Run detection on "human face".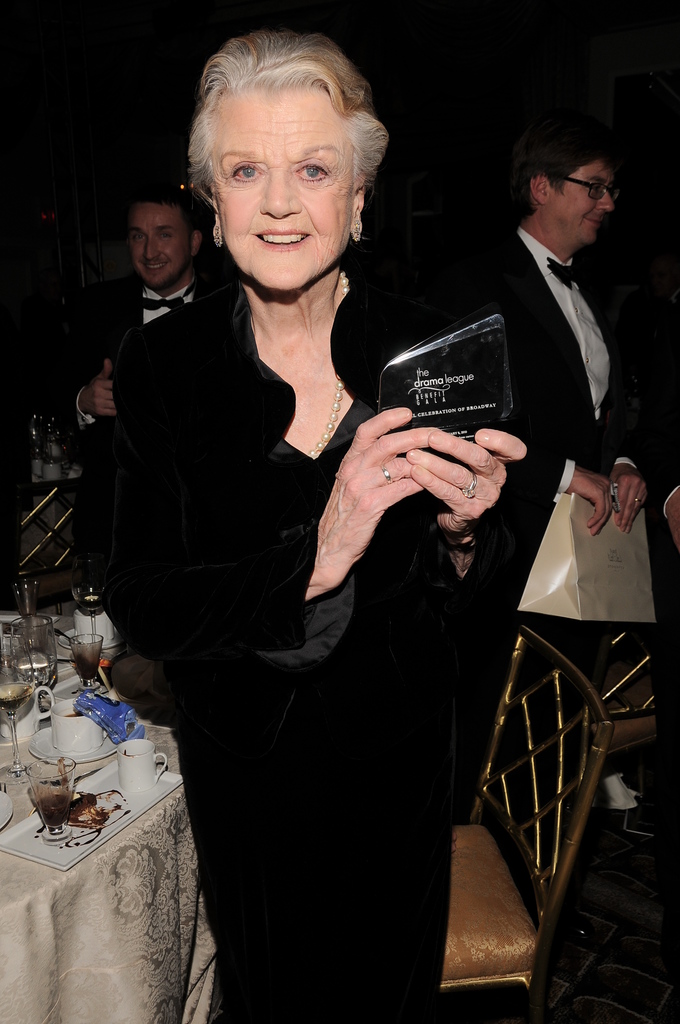
Result: bbox=[556, 162, 616, 239].
